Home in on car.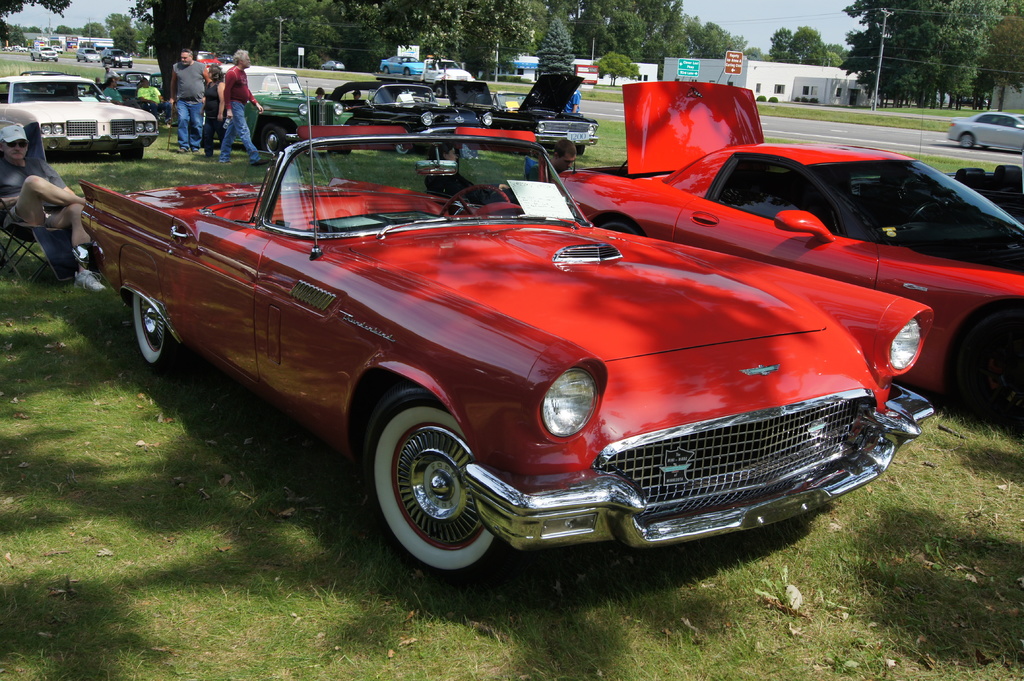
Homed in at bbox=(99, 48, 130, 68).
